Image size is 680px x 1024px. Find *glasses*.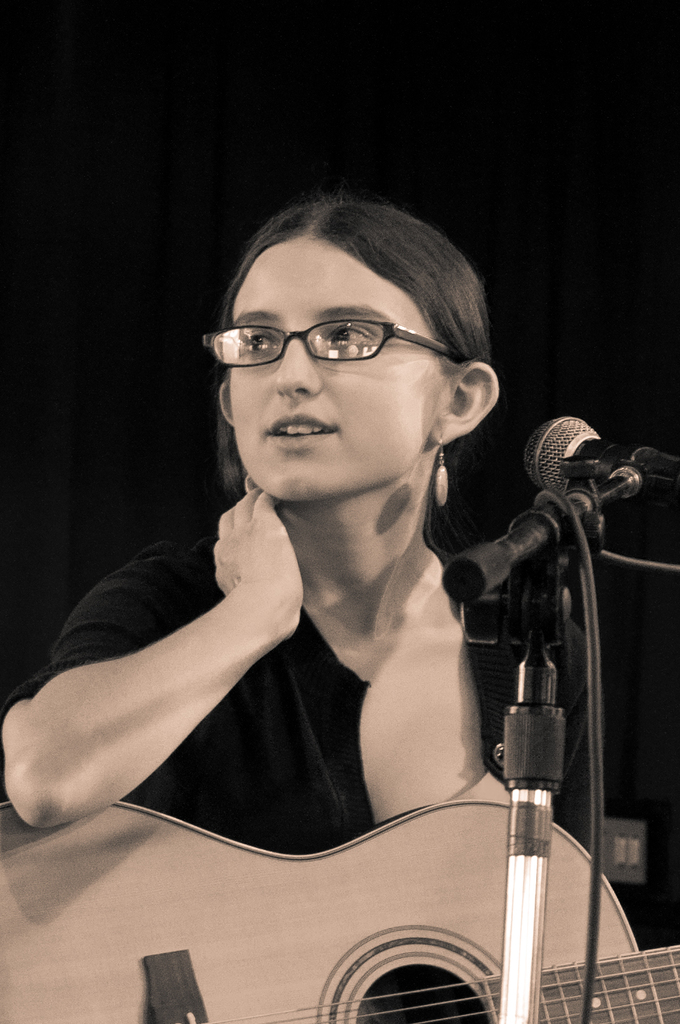
bbox=[203, 302, 460, 379].
